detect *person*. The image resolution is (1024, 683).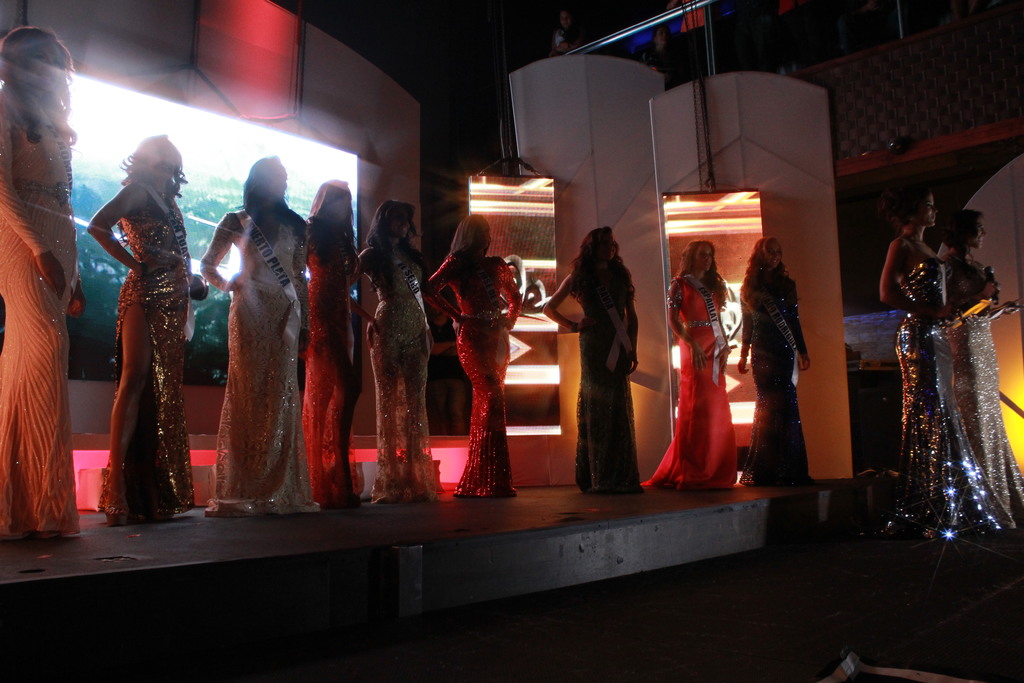
939, 208, 1023, 527.
